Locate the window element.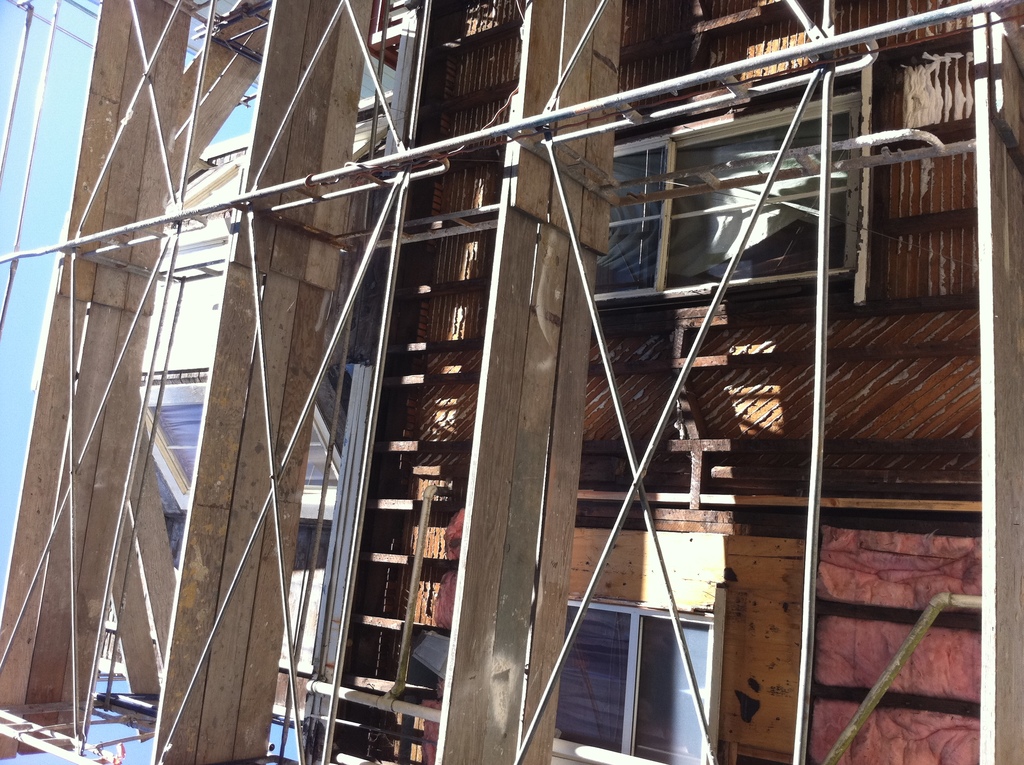
Element bbox: box=[595, 86, 858, 303].
